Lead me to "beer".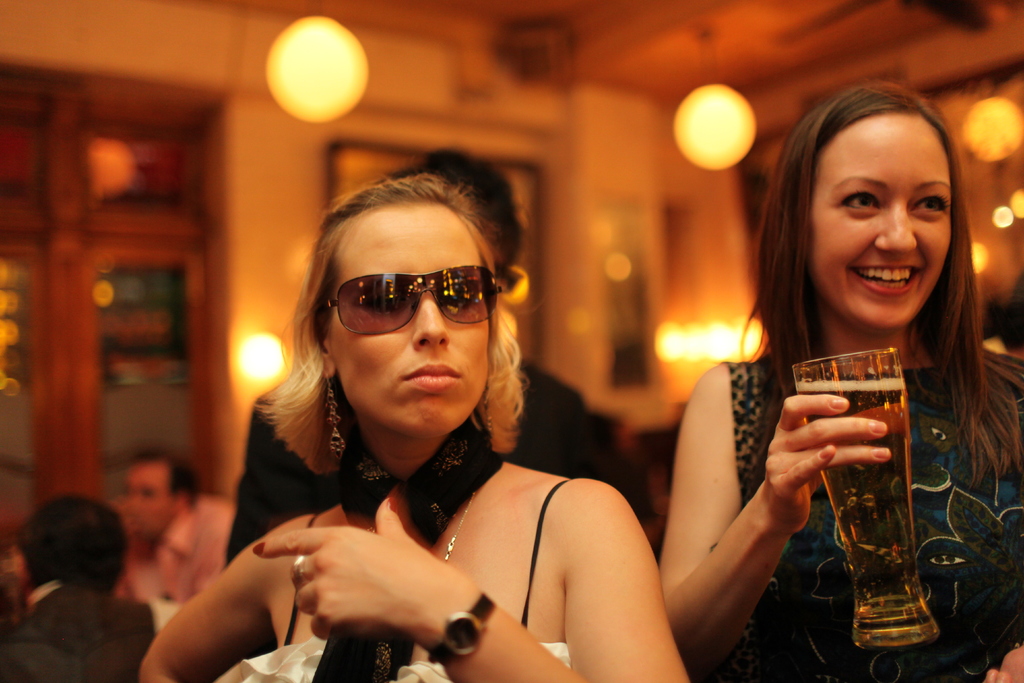
Lead to box=[790, 357, 932, 651].
